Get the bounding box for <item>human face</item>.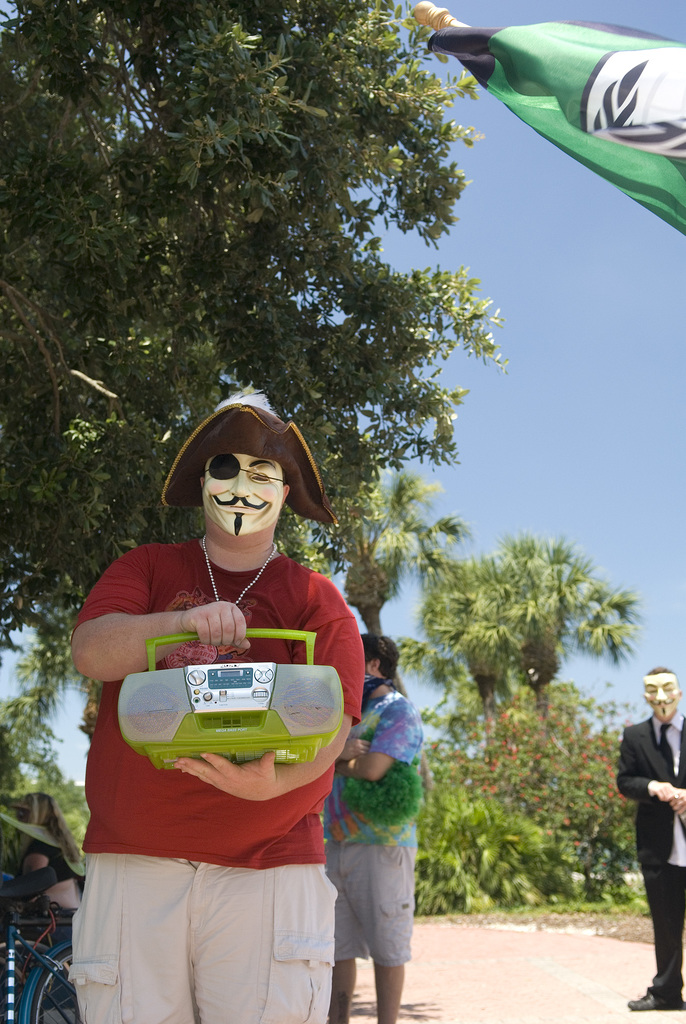
box=[634, 669, 682, 724].
